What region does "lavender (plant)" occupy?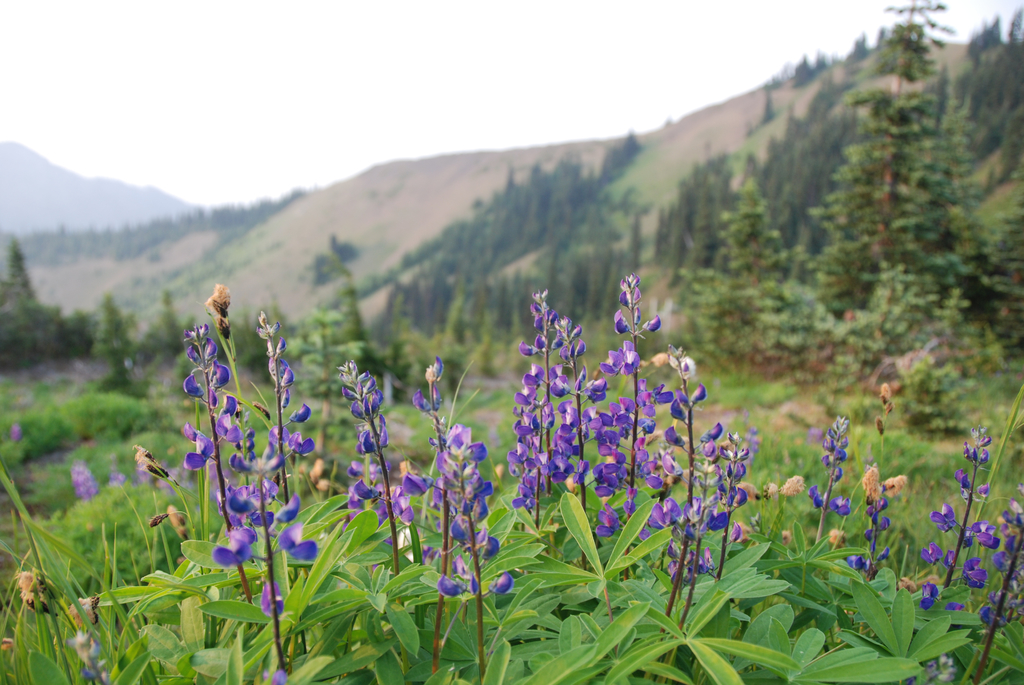
{"x1": 237, "y1": 399, "x2": 271, "y2": 668}.
